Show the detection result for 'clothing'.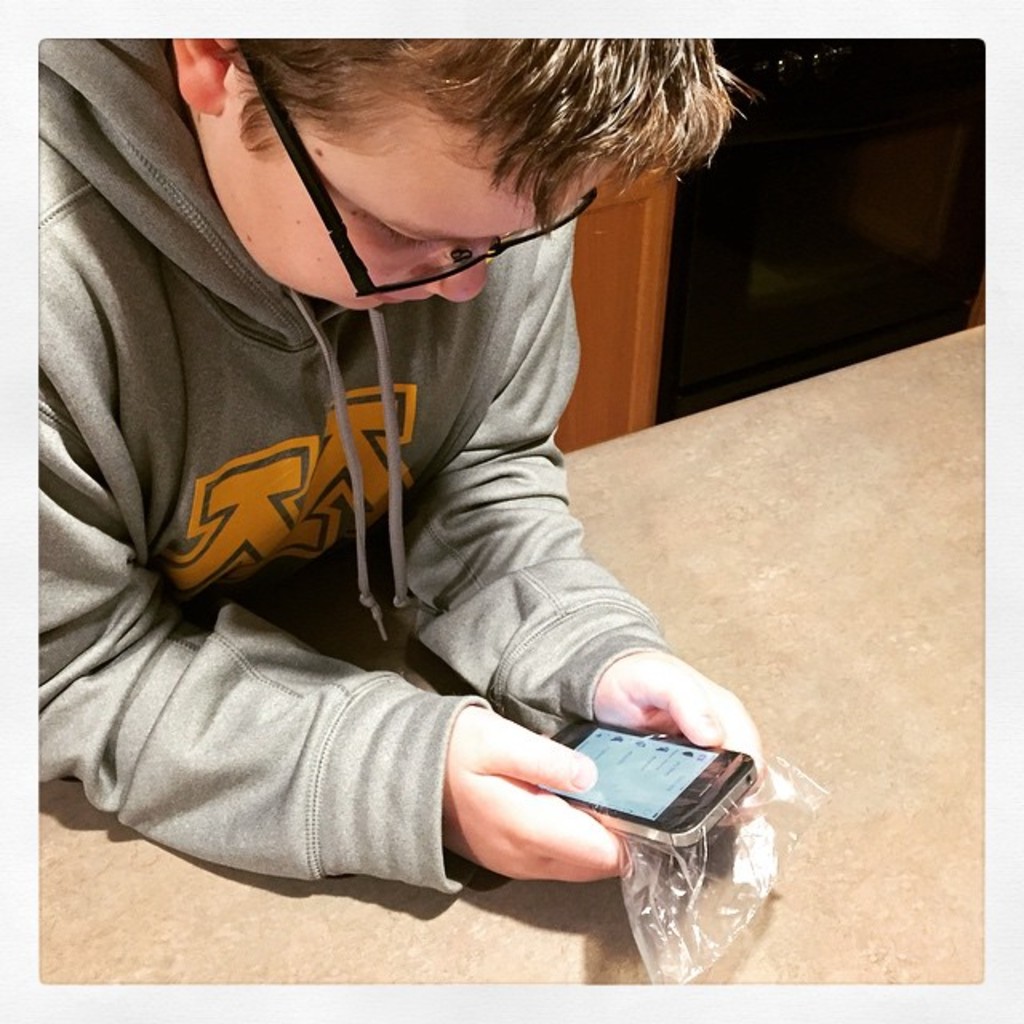
<region>136, 53, 754, 859</region>.
